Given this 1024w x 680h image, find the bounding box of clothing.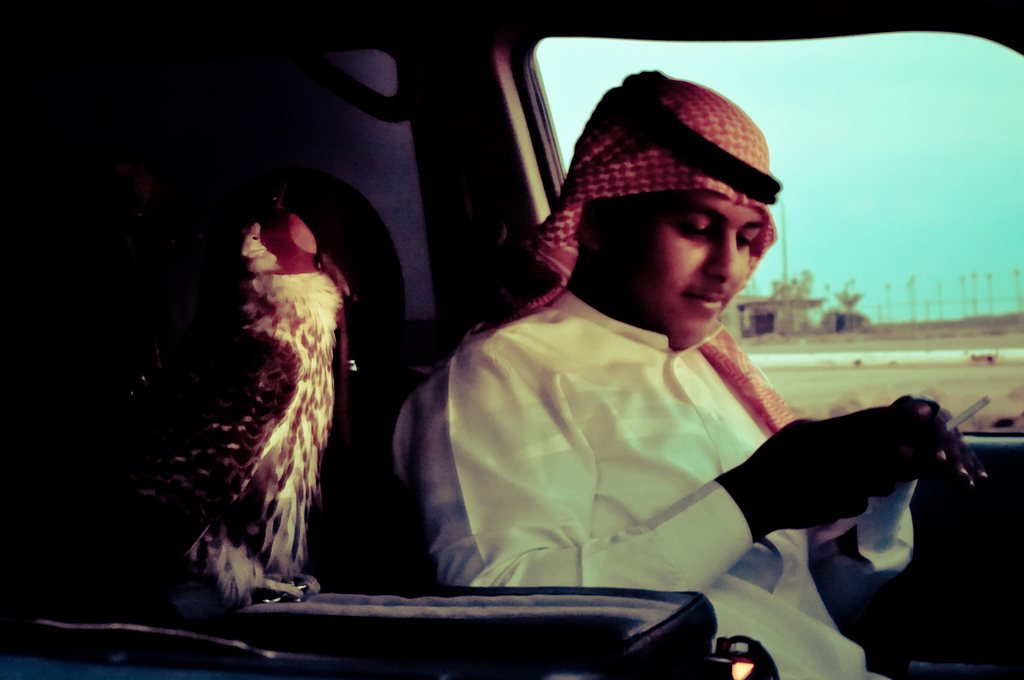
{"x1": 381, "y1": 286, "x2": 888, "y2": 679}.
